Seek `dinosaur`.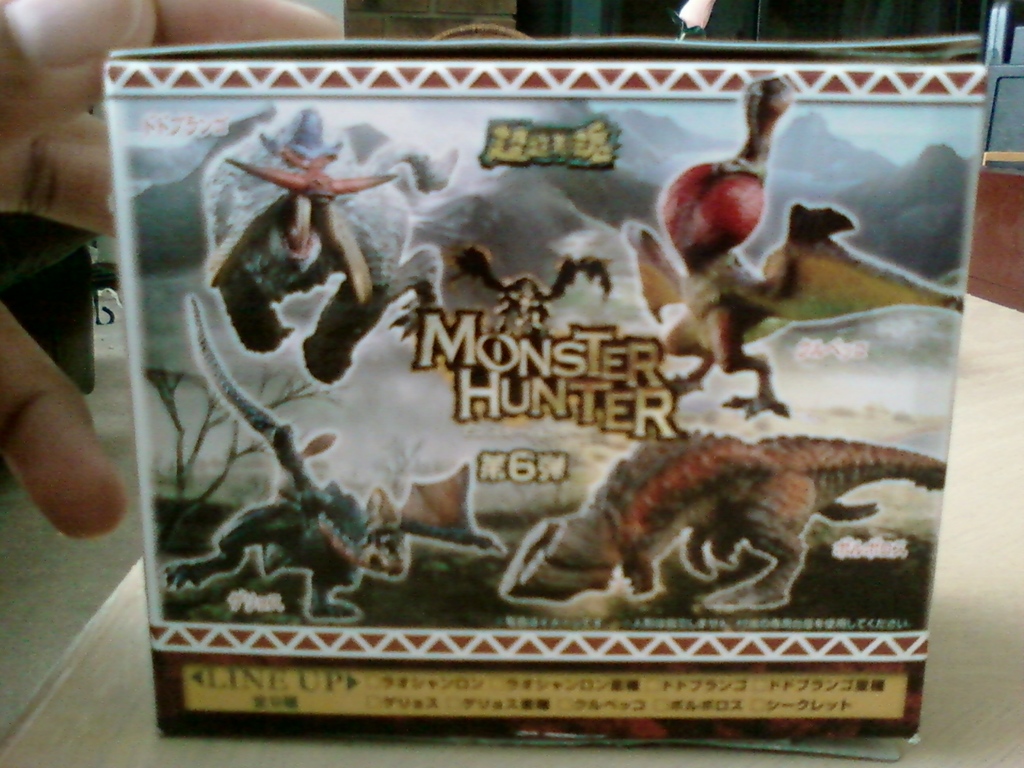
bbox=(505, 433, 959, 619).
